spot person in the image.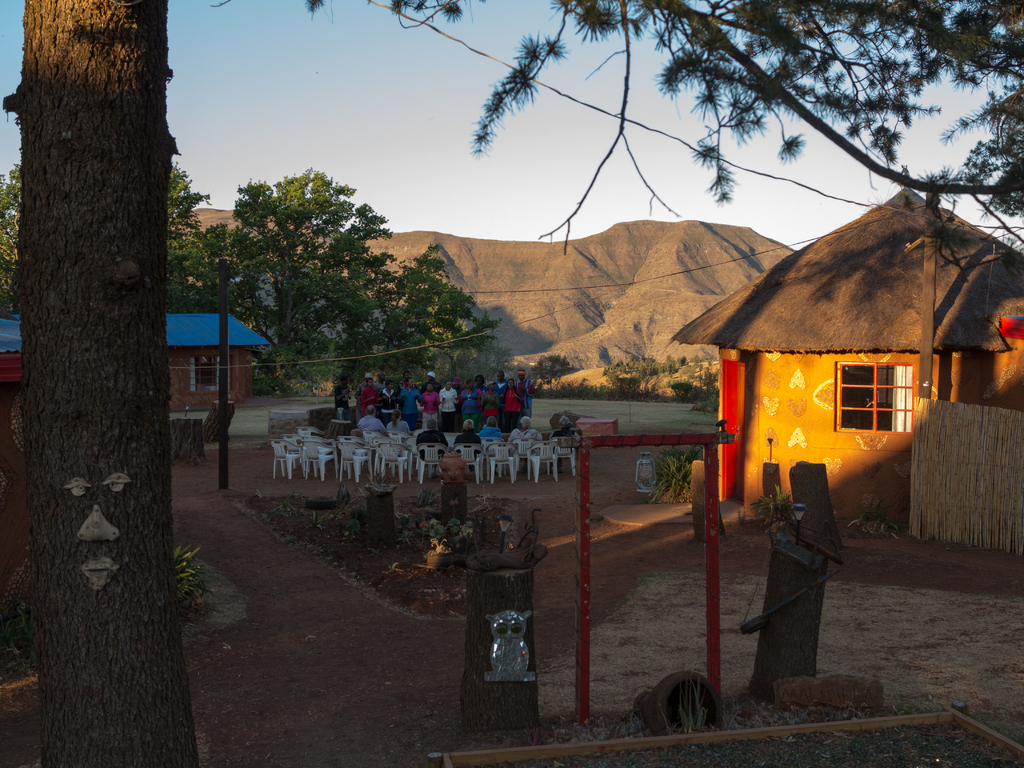
person found at region(519, 371, 527, 419).
